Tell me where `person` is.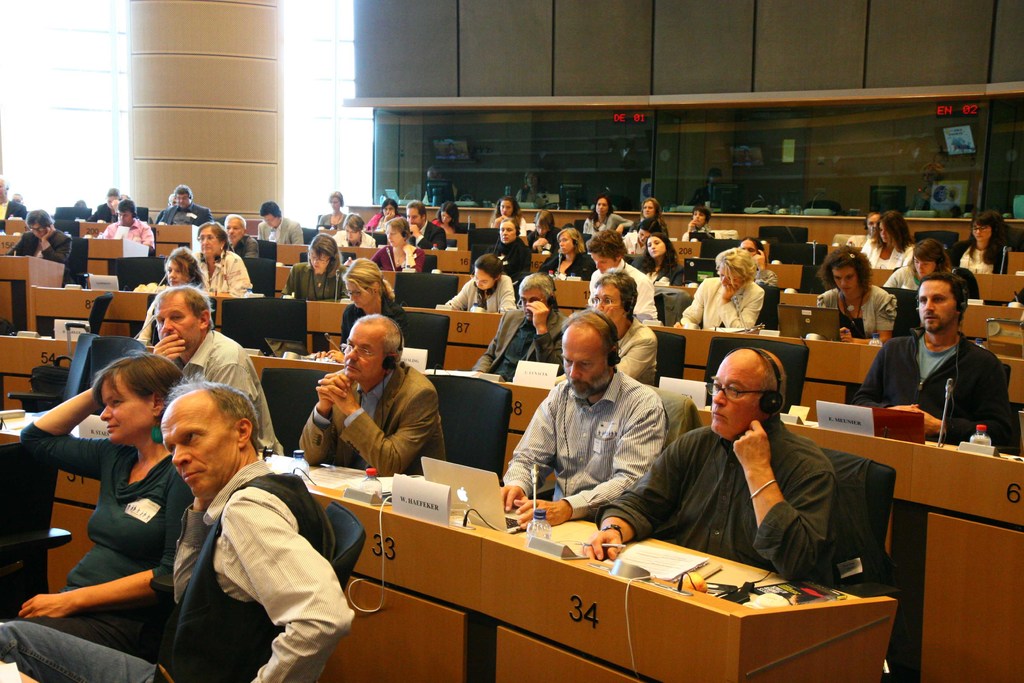
`person` is at left=666, top=256, right=768, bottom=334.
